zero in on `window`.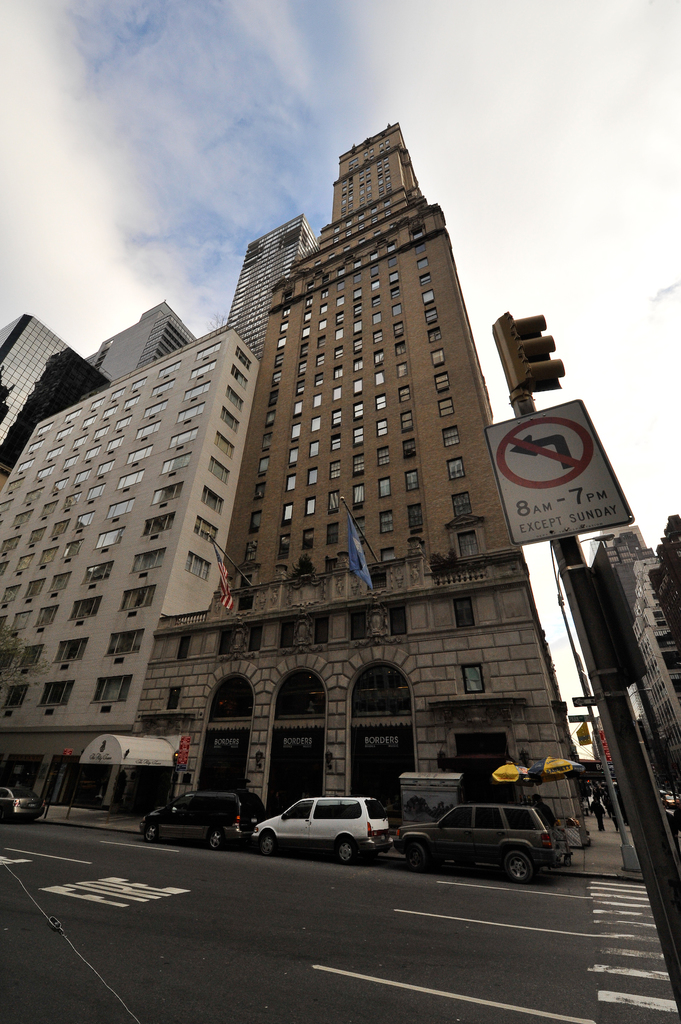
Zeroed in: <box>337,282,344,289</box>.
